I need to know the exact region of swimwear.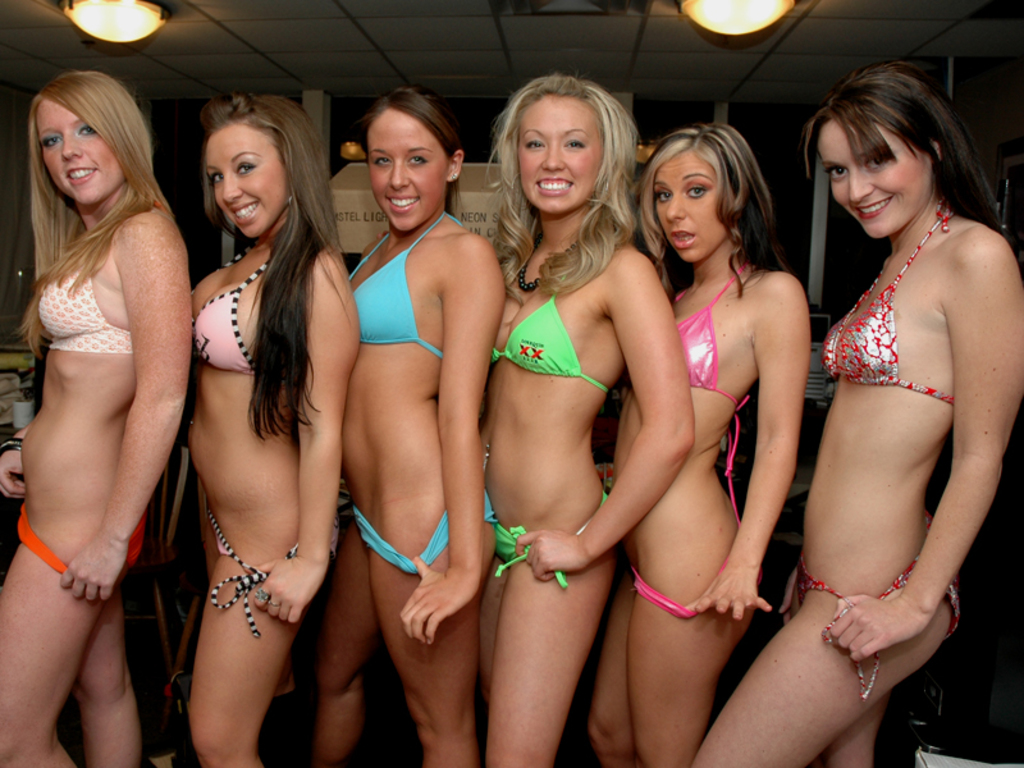
Region: locate(352, 485, 500, 580).
